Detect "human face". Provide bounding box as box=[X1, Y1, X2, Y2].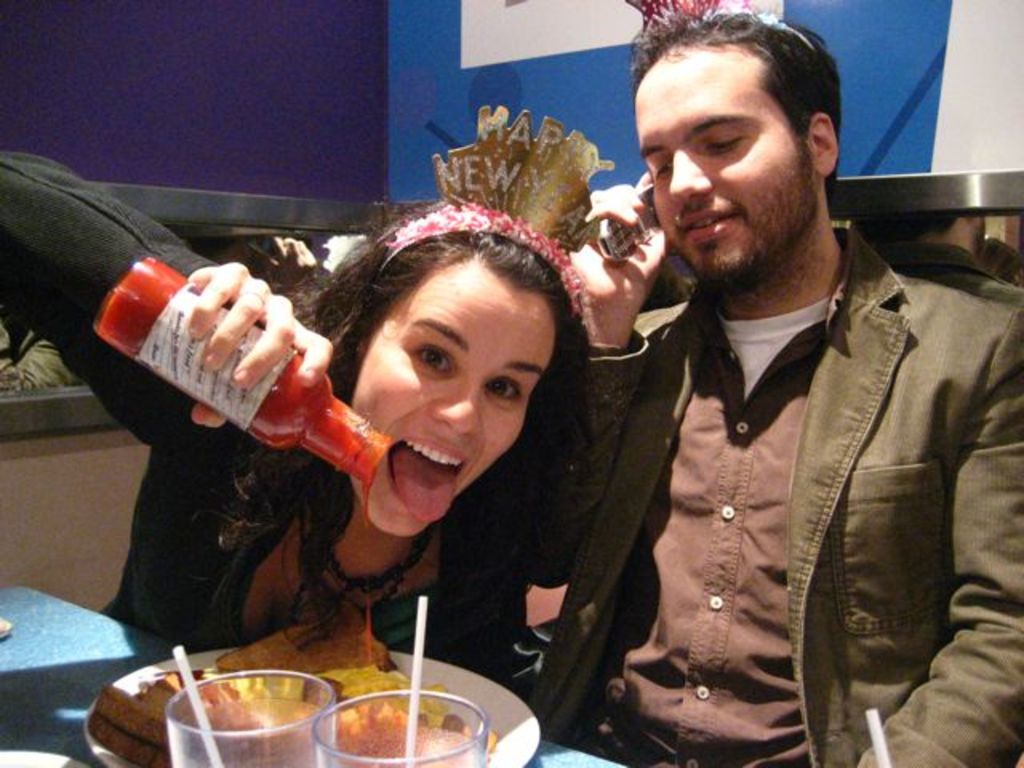
box=[392, 250, 562, 547].
